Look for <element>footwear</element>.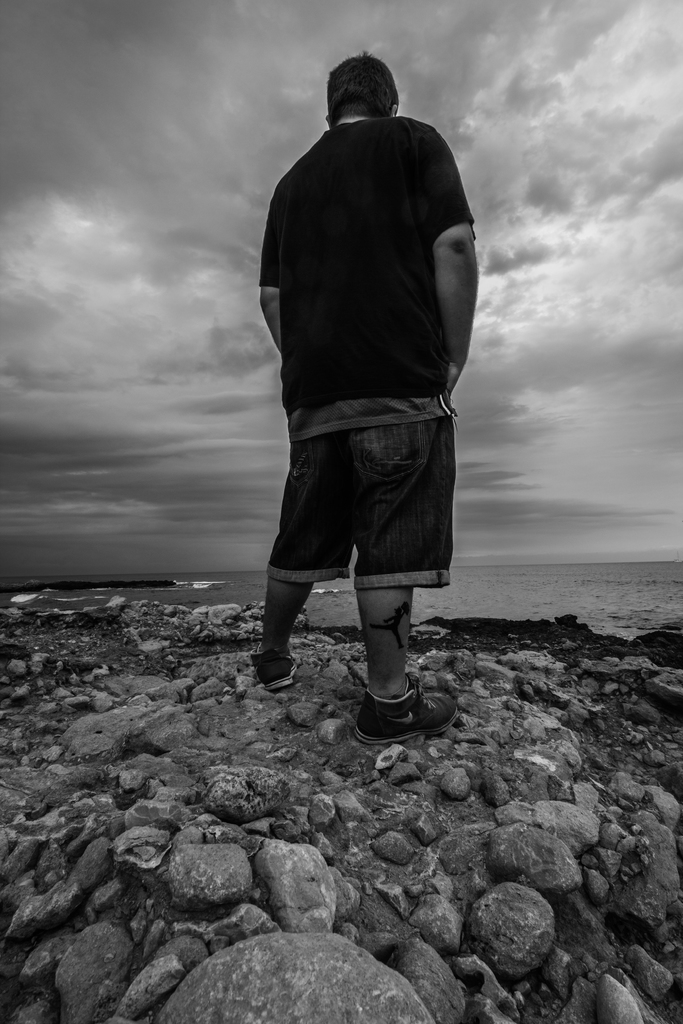
Found: {"x1": 359, "y1": 682, "x2": 473, "y2": 748}.
